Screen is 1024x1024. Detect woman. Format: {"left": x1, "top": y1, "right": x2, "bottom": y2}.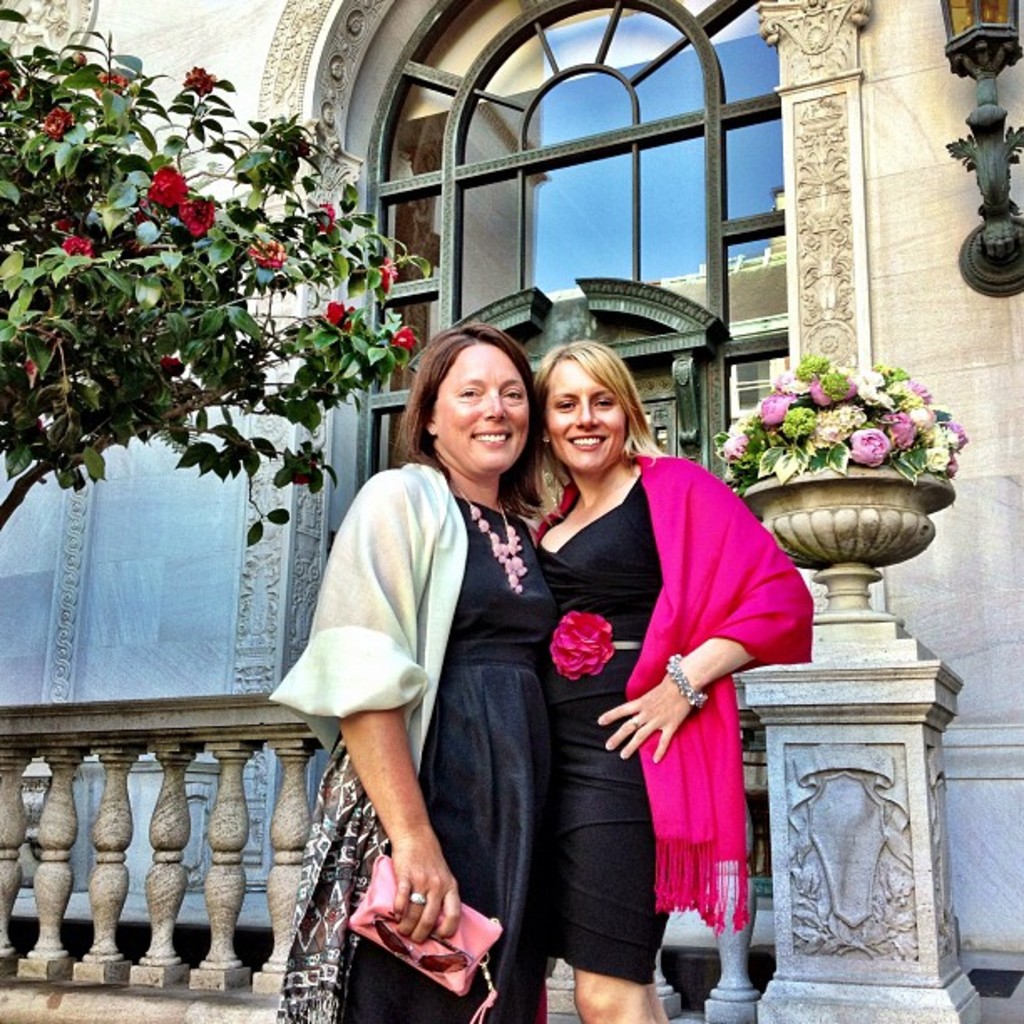
{"left": 524, "top": 341, "right": 808, "bottom": 1022}.
